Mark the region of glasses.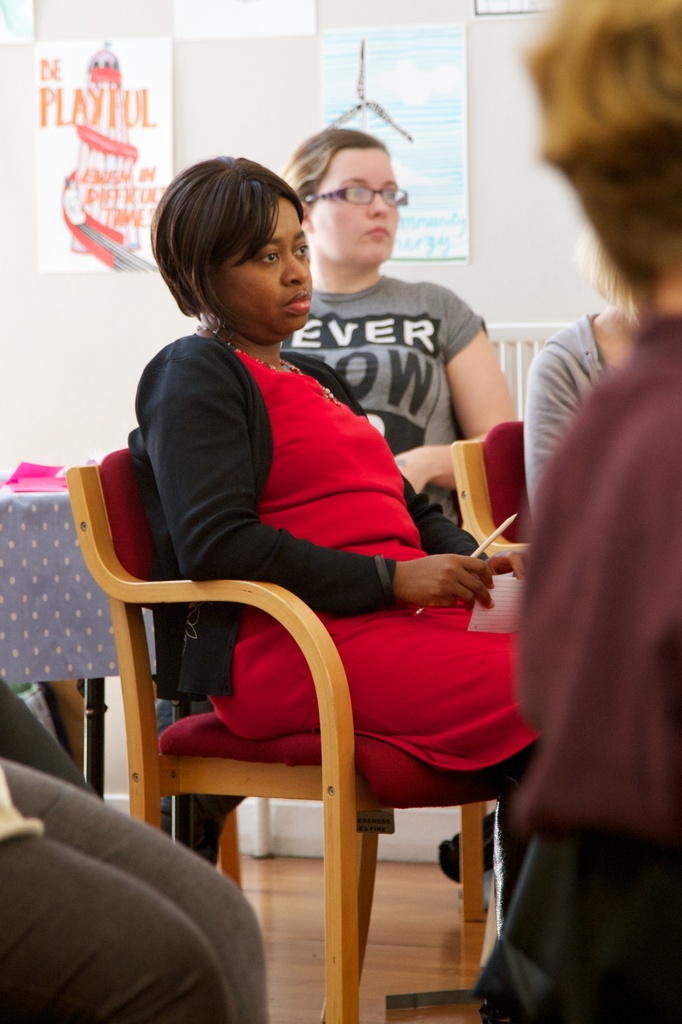
Region: BBox(308, 183, 408, 207).
